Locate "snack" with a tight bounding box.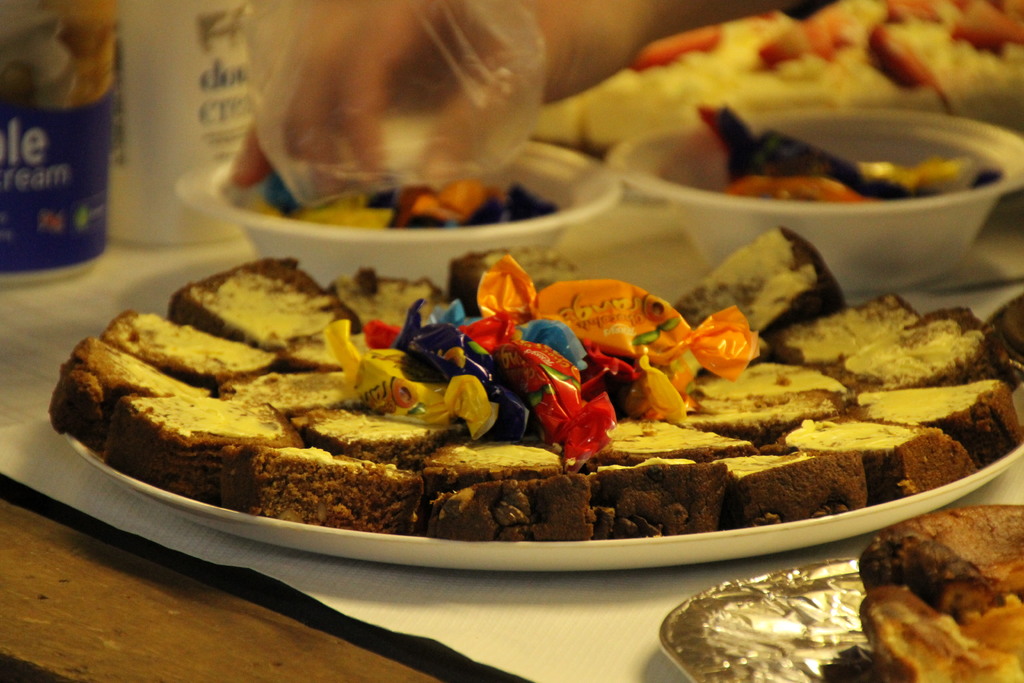
bbox=(821, 293, 1000, 392).
